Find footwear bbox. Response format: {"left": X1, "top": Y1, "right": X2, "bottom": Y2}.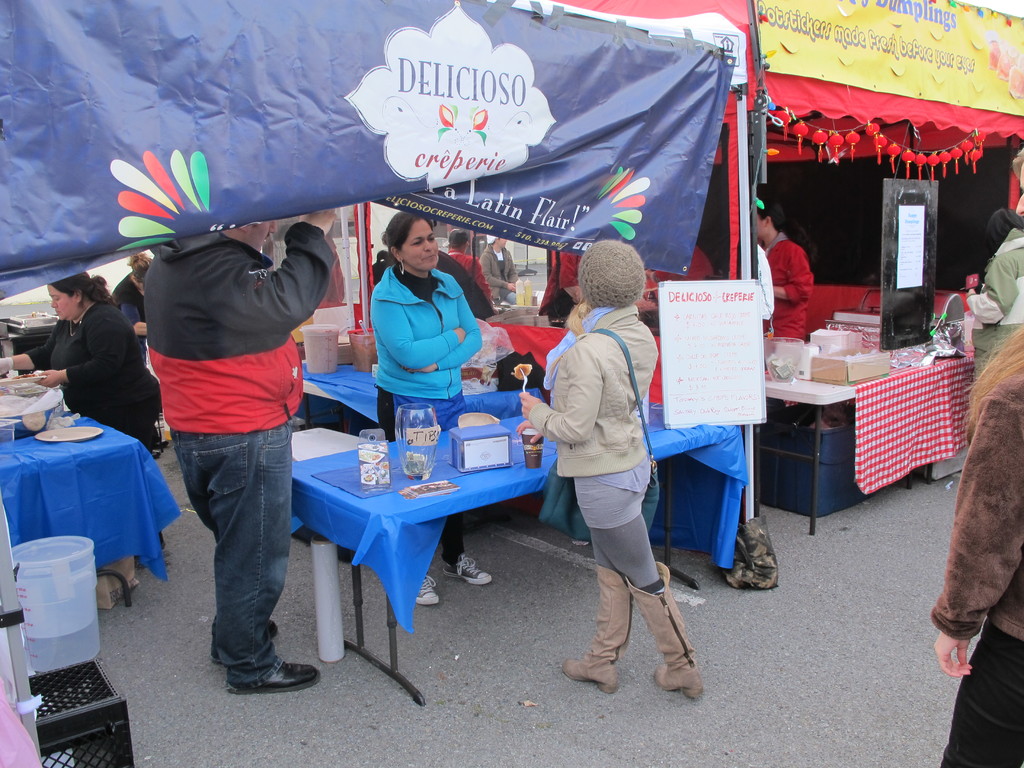
{"left": 412, "top": 572, "right": 438, "bottom": 610}.
